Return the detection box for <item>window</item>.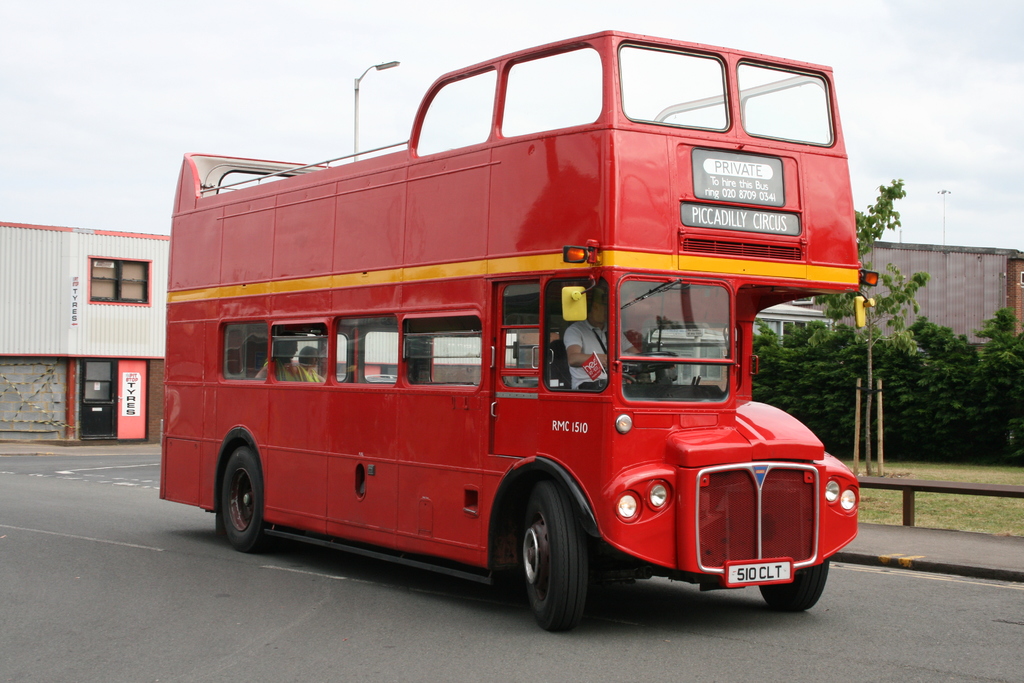
<box>410,72,502,155</box>.
